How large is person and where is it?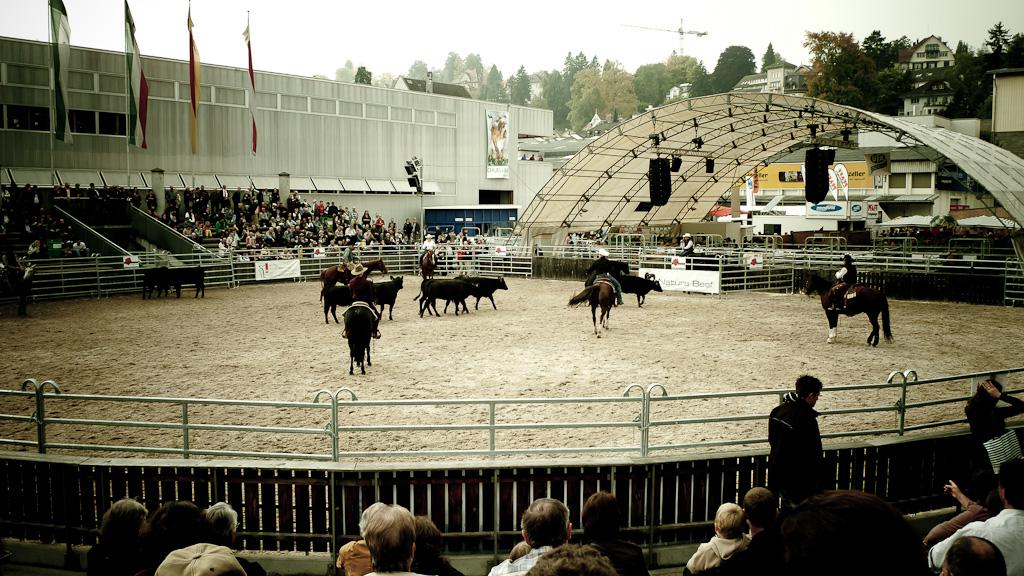
Bounding box: BBox(824, 252, 856, 308).
